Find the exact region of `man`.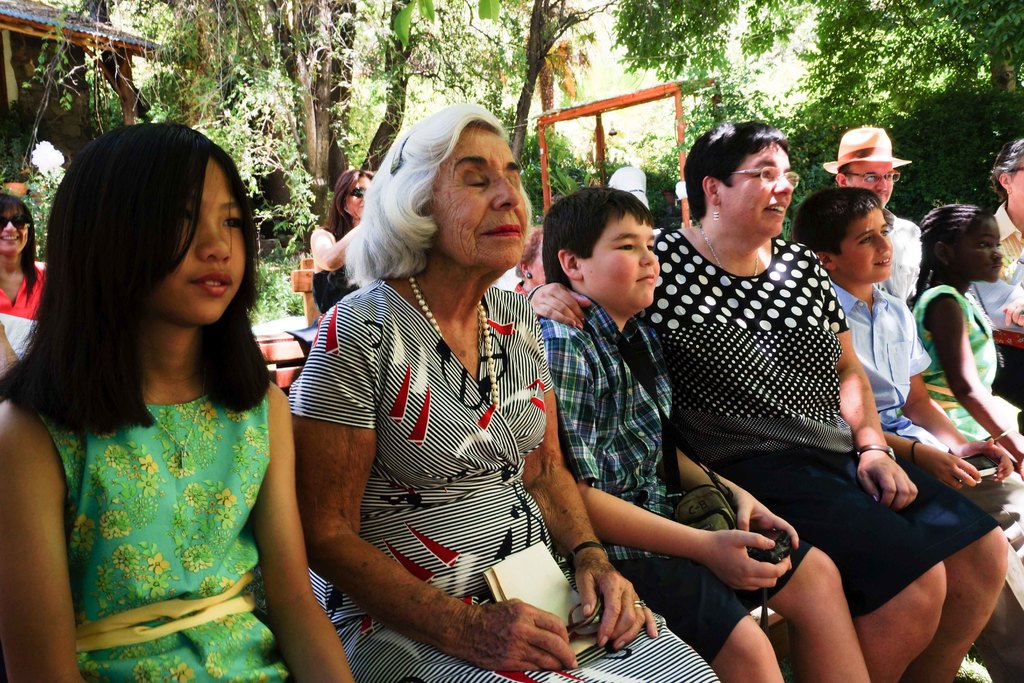
Exact region: crop(824, 127, 924, 305).
